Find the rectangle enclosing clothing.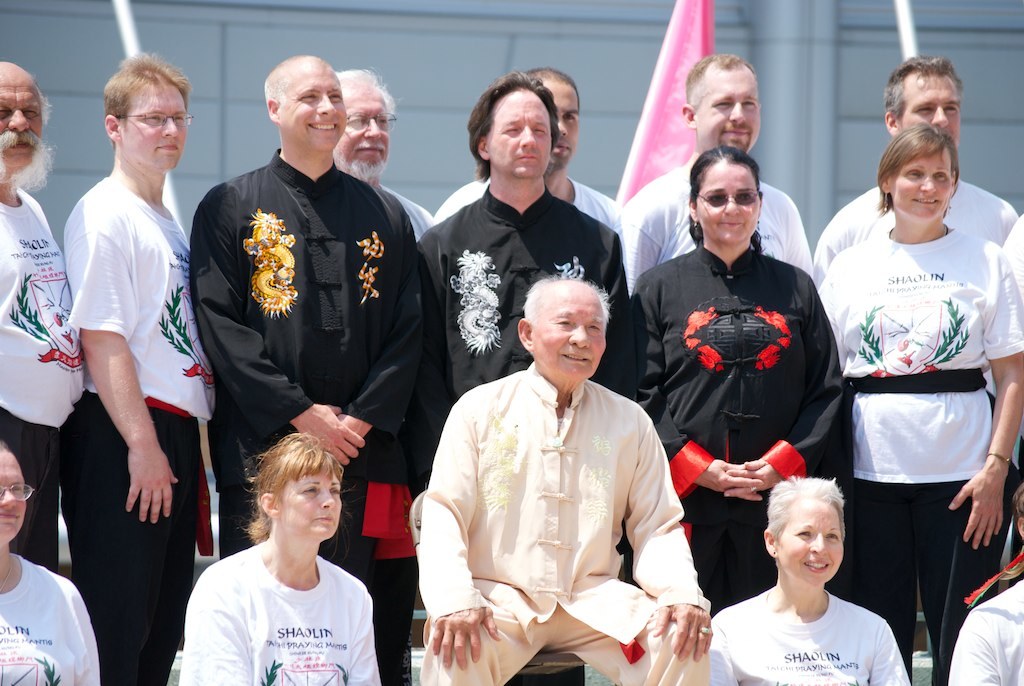
<bbox>811, 219, 1023, 685</bbox>.
